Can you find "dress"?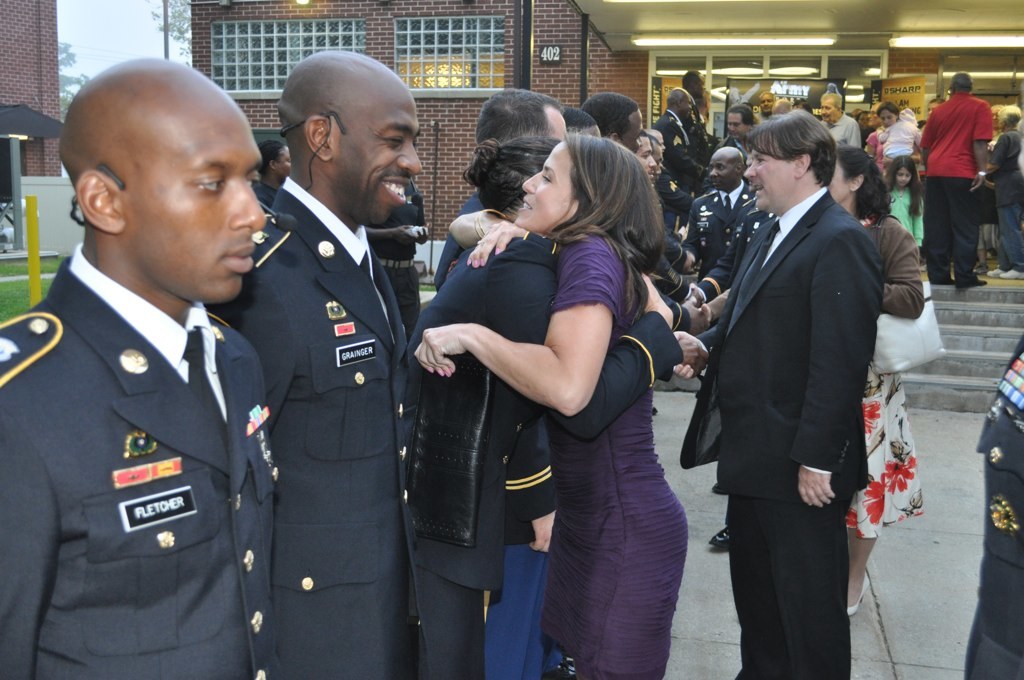
Yes, bounding box: <region>842, 218, 925, 538</region>.
